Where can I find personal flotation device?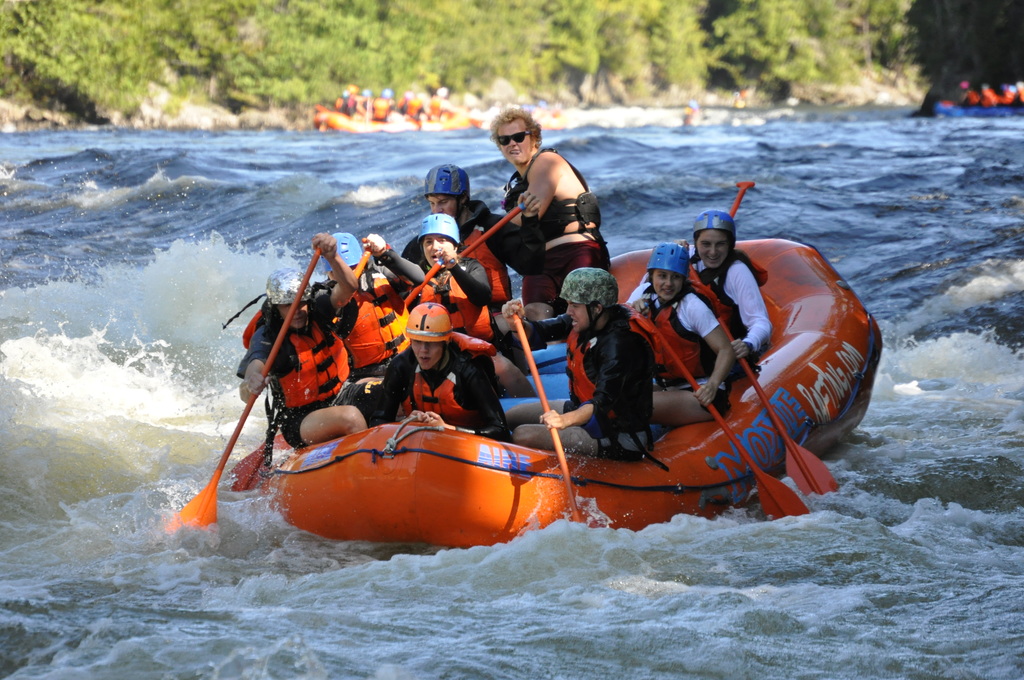
You can find it at <bbox>501, 140, 609, 261</bbox>.
